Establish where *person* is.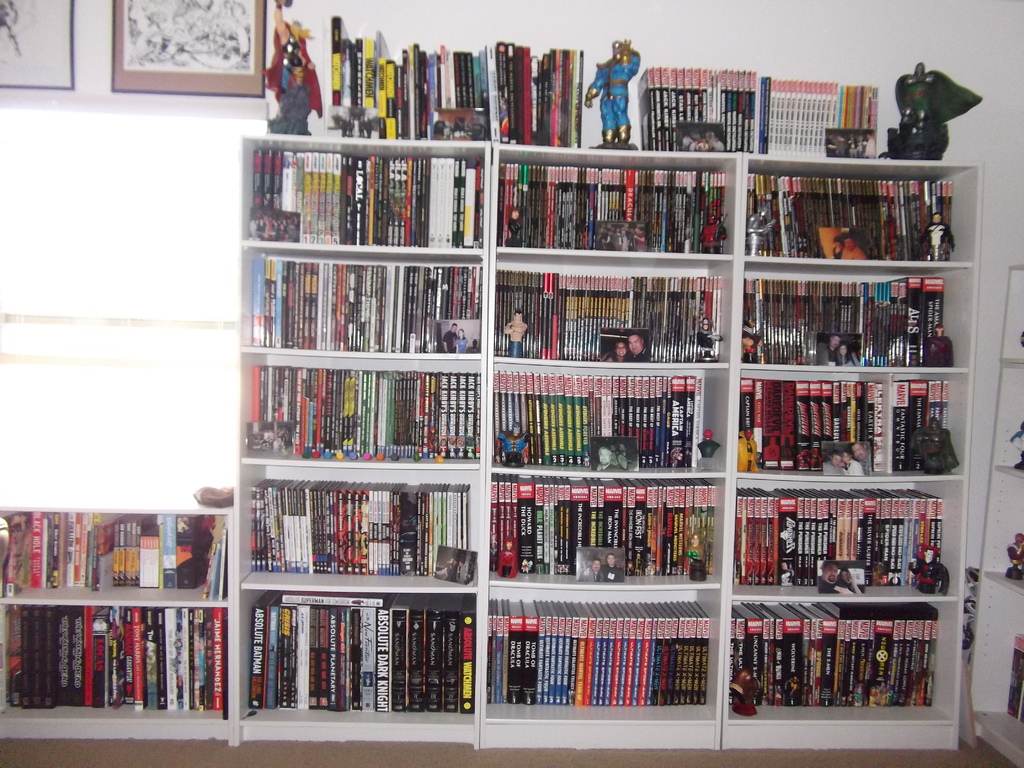
Established at left=604, top=339, right=629, bottom=362.
